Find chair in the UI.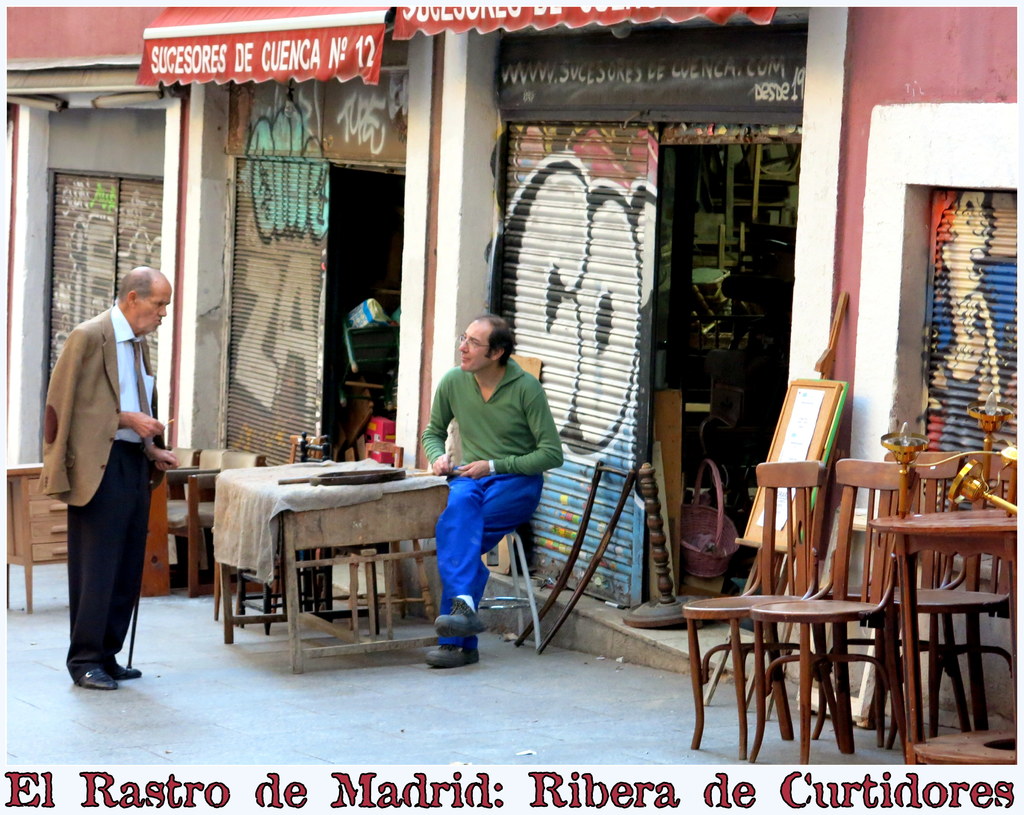
UI element at bbox=(885, 452, 1018, 763).
